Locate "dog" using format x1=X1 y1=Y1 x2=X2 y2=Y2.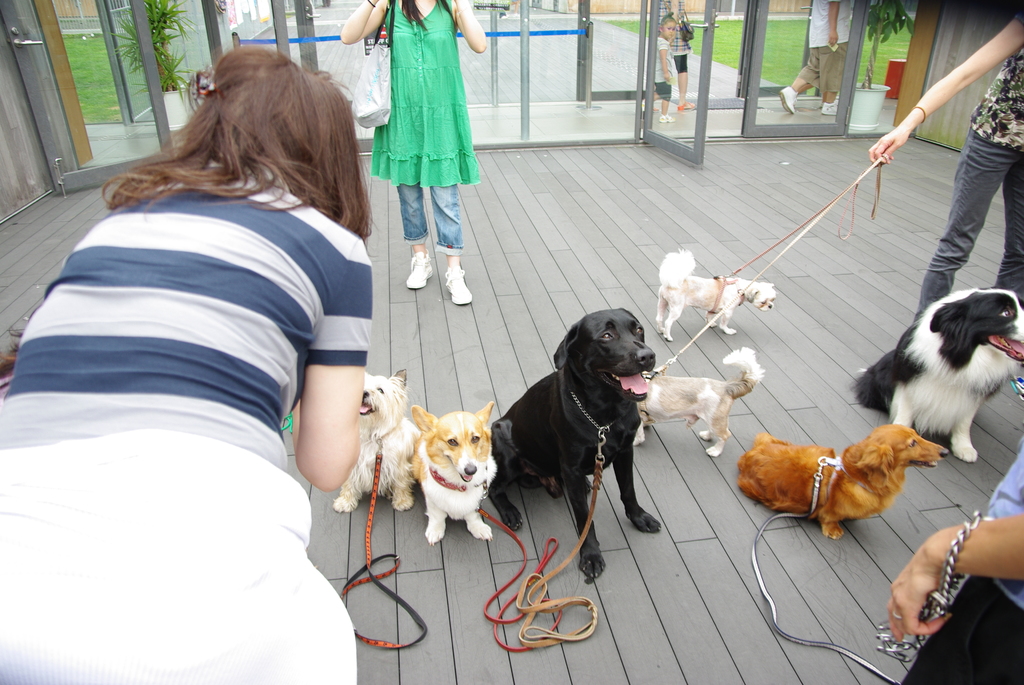
x1=740 y1=420 x2=951 y2=540.
